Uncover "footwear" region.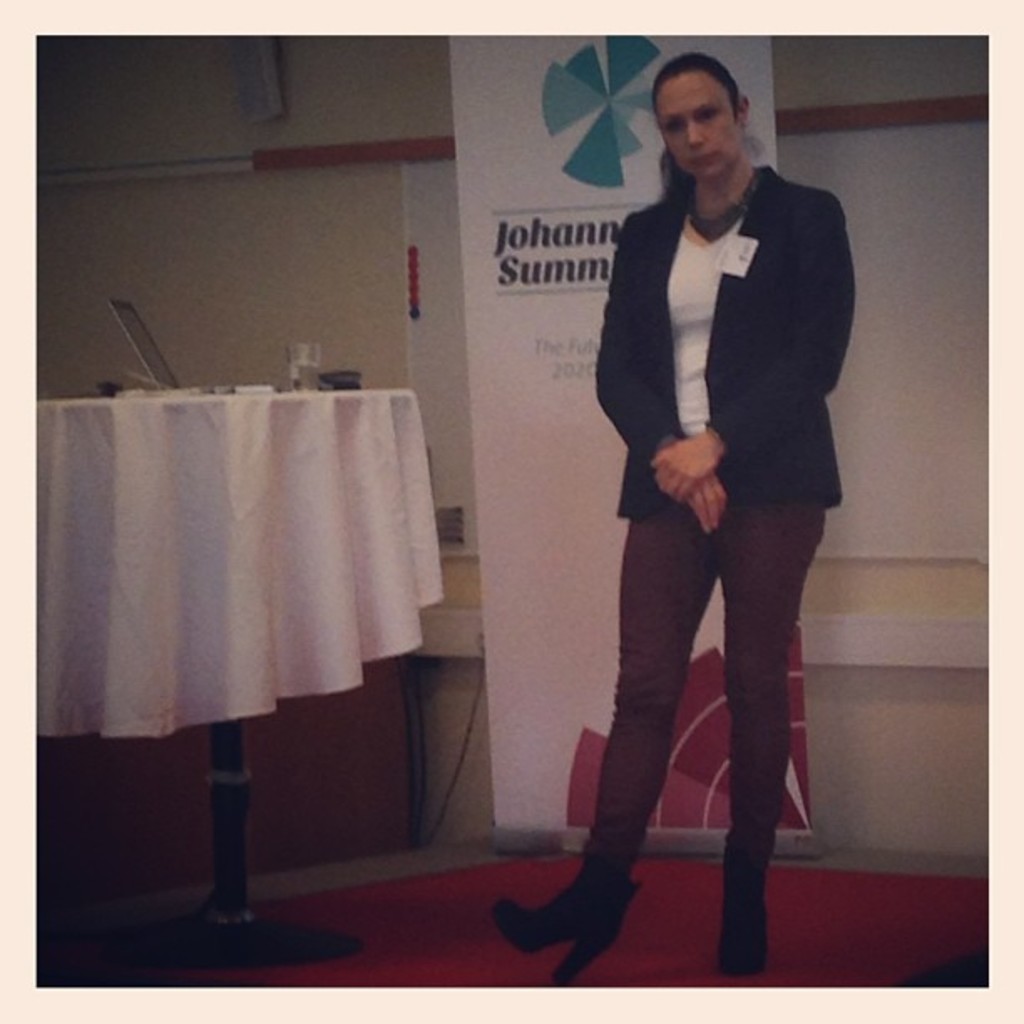
Uncovered: (left=507, top=800, right=676, bottom=986).
